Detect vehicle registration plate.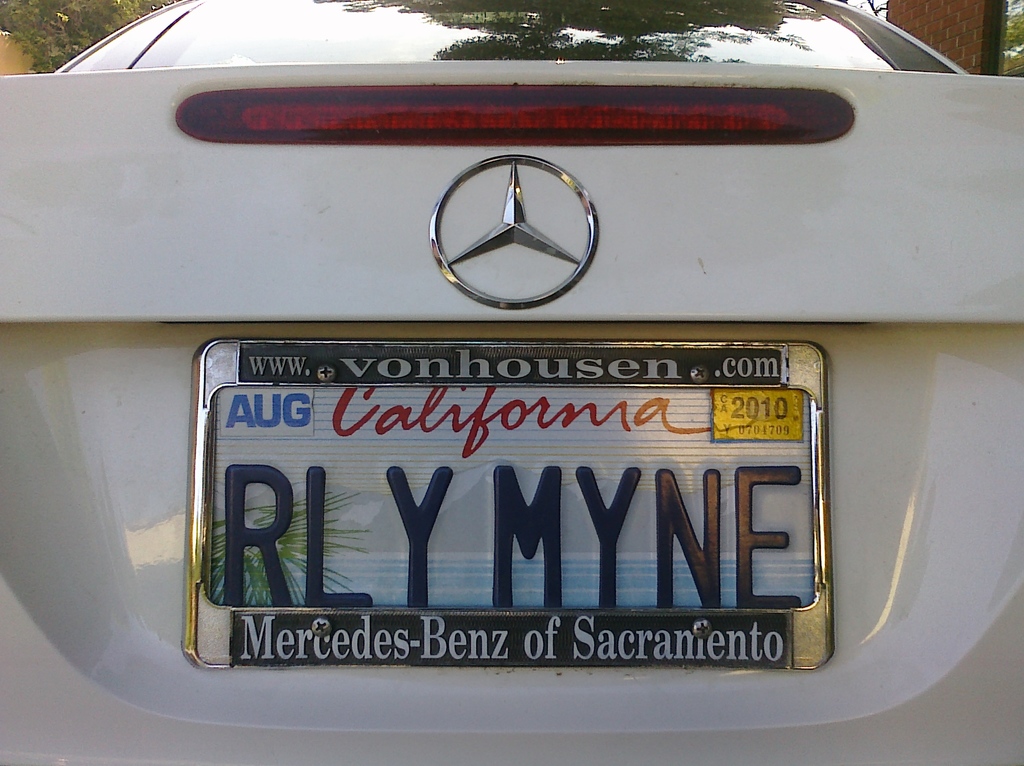
Detected at {"x1": 180, "y1": 336, "x2": 834, "y2": 671}.
